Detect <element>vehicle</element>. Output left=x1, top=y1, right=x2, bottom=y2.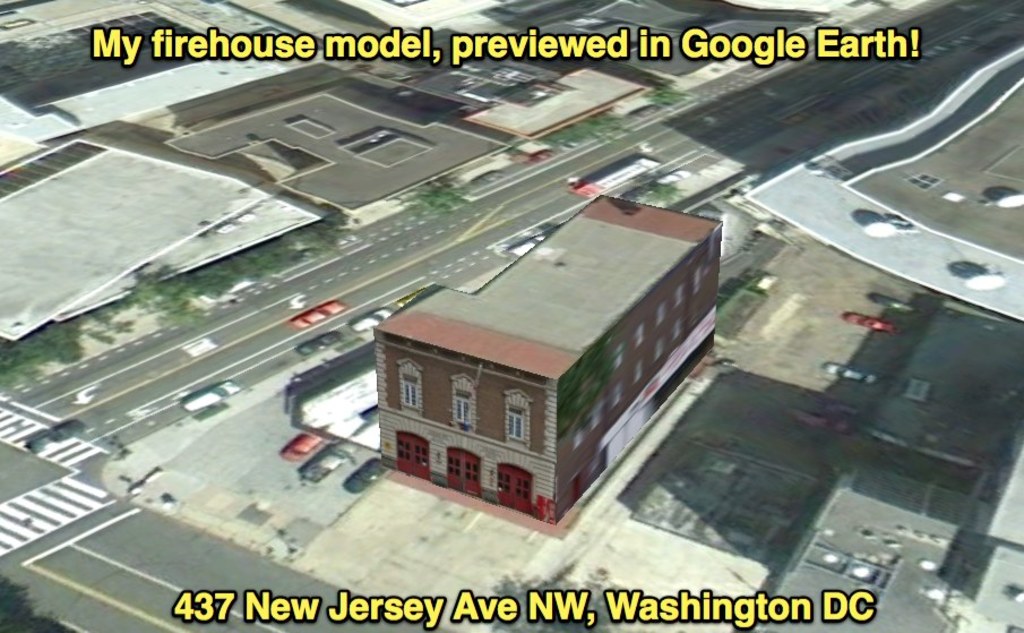
left=838, top=310, right=896, bottom=335.
